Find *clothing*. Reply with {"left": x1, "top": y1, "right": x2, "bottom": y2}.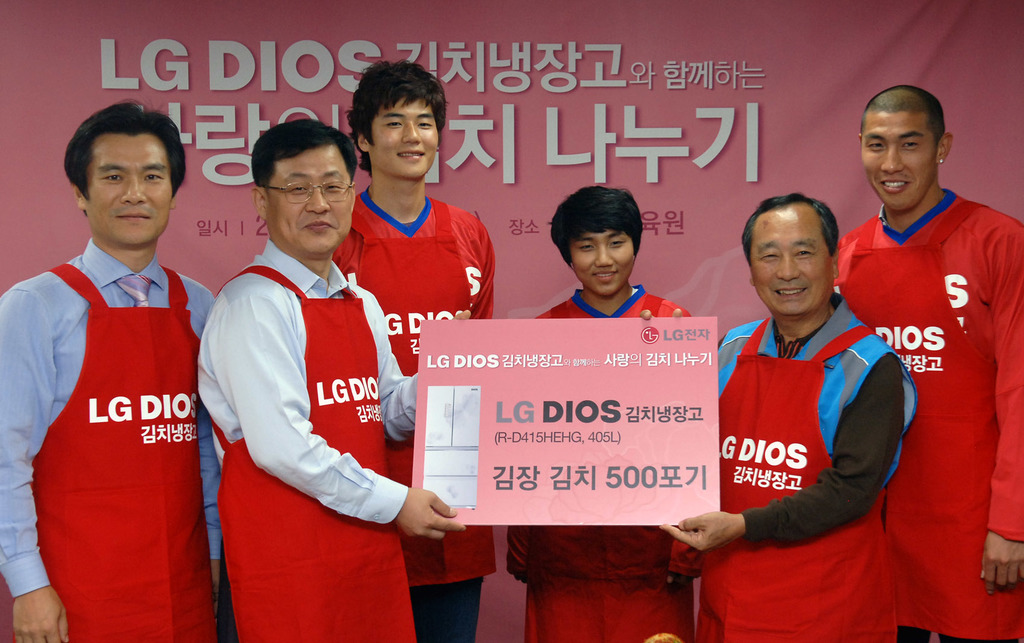
{"left": 336, "top": 159, "right": 496, "bottom": 642}.
